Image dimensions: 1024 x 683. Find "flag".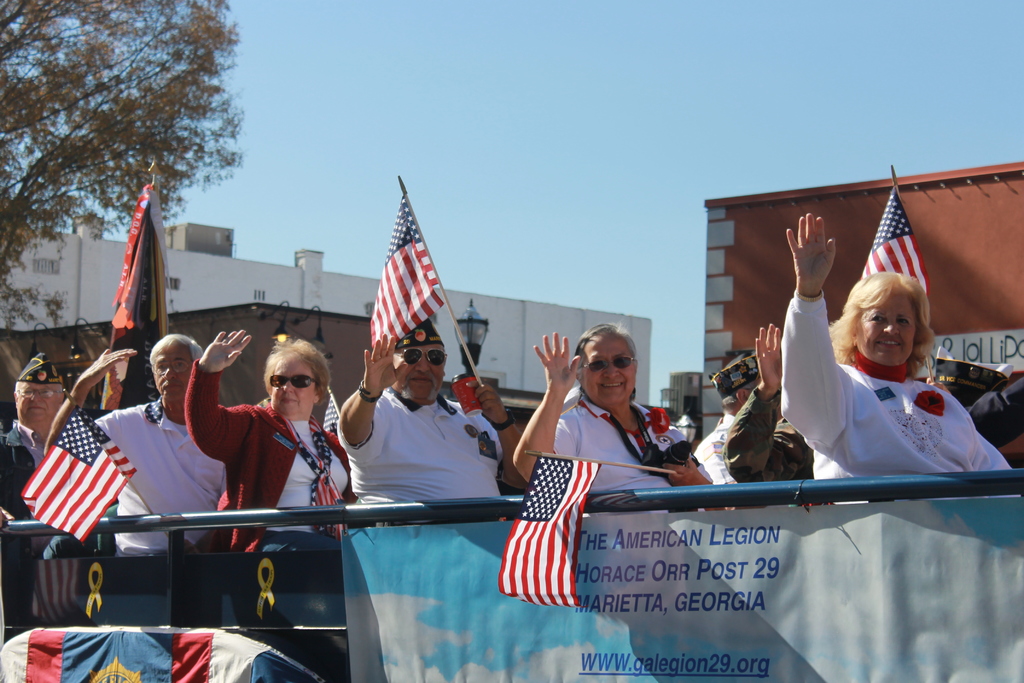
rect(358, 190, 442, 378).
